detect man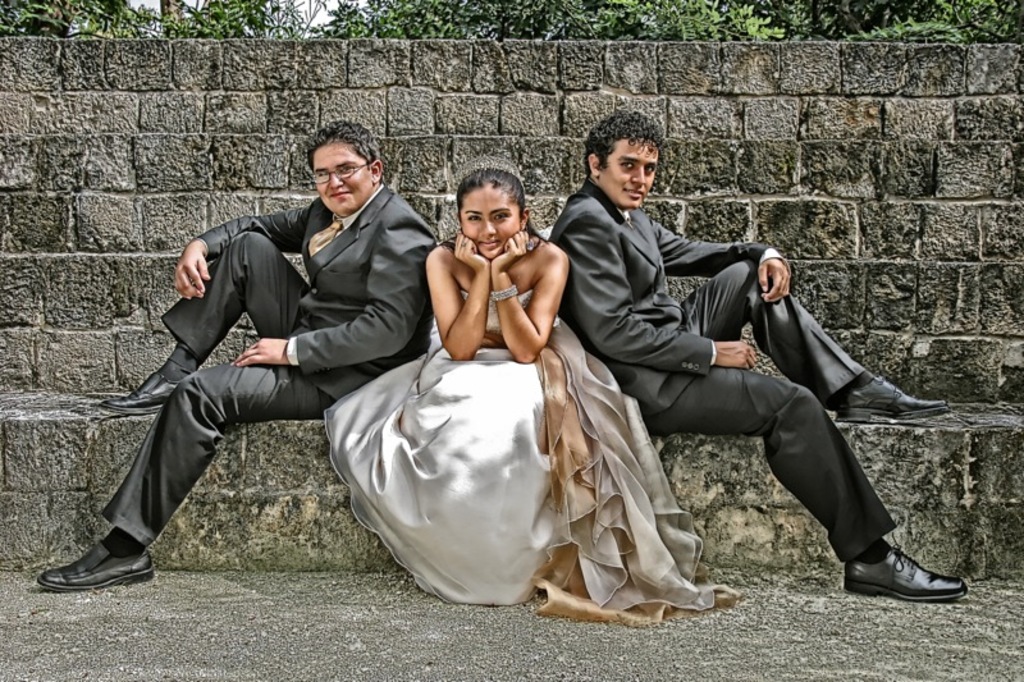
<bbox>79, 131, 442, 591</bbox>
